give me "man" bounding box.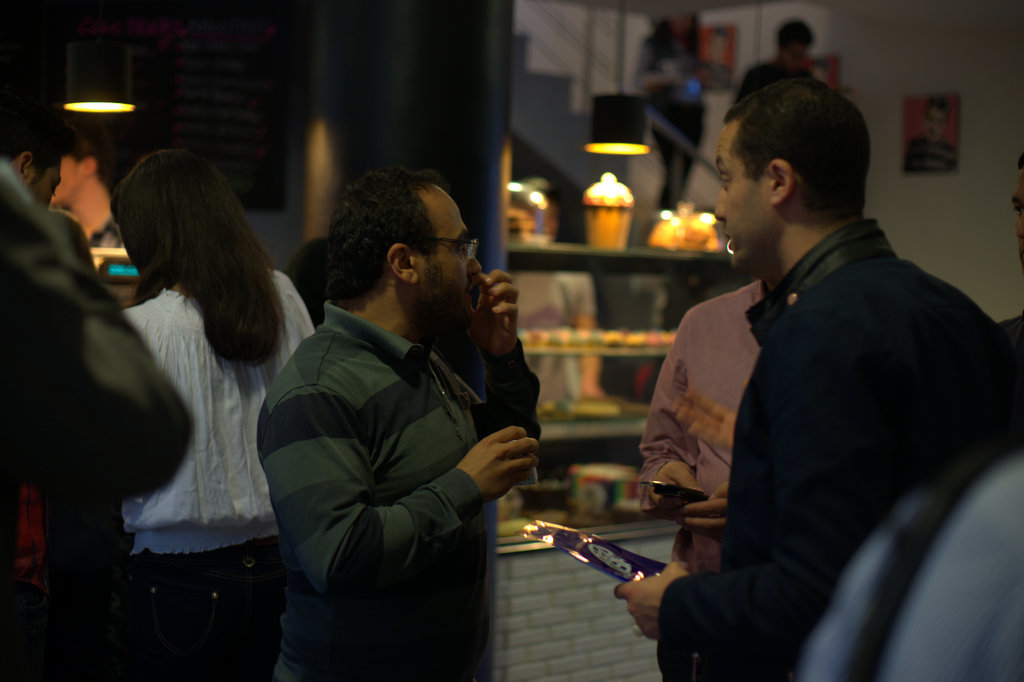
BBox(634, 275, 769, 575).
